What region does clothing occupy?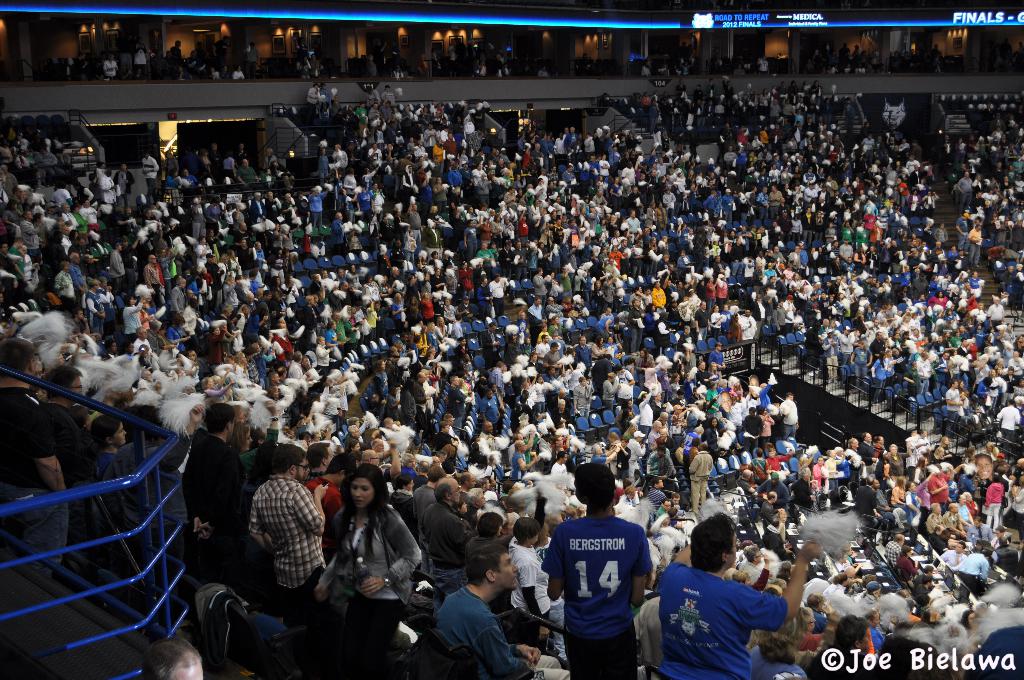
box(543, 514, 655, 679).
